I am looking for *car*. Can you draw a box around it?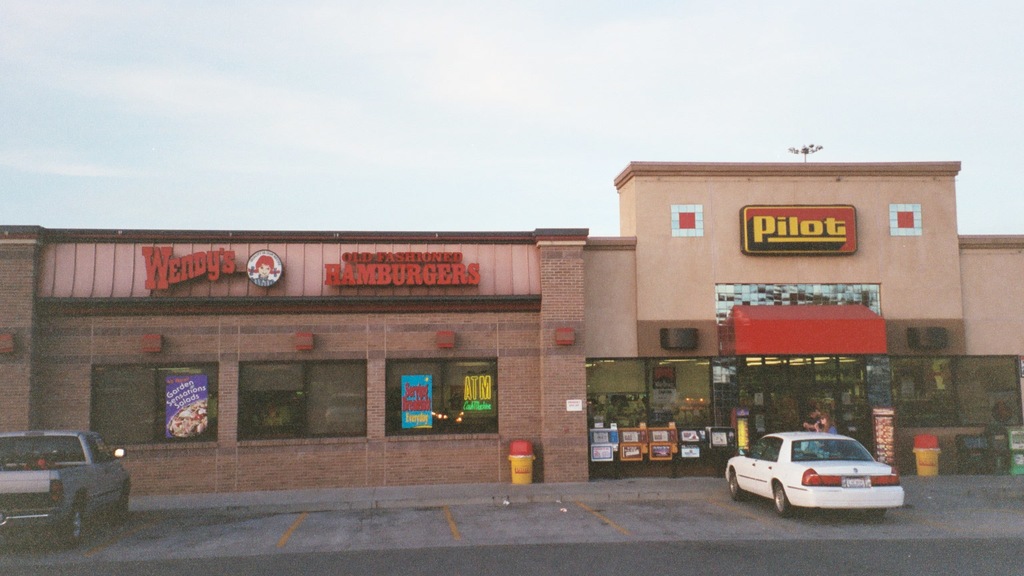
Sure, the bounding box is <region>722, 432, 906, 516</region>.
